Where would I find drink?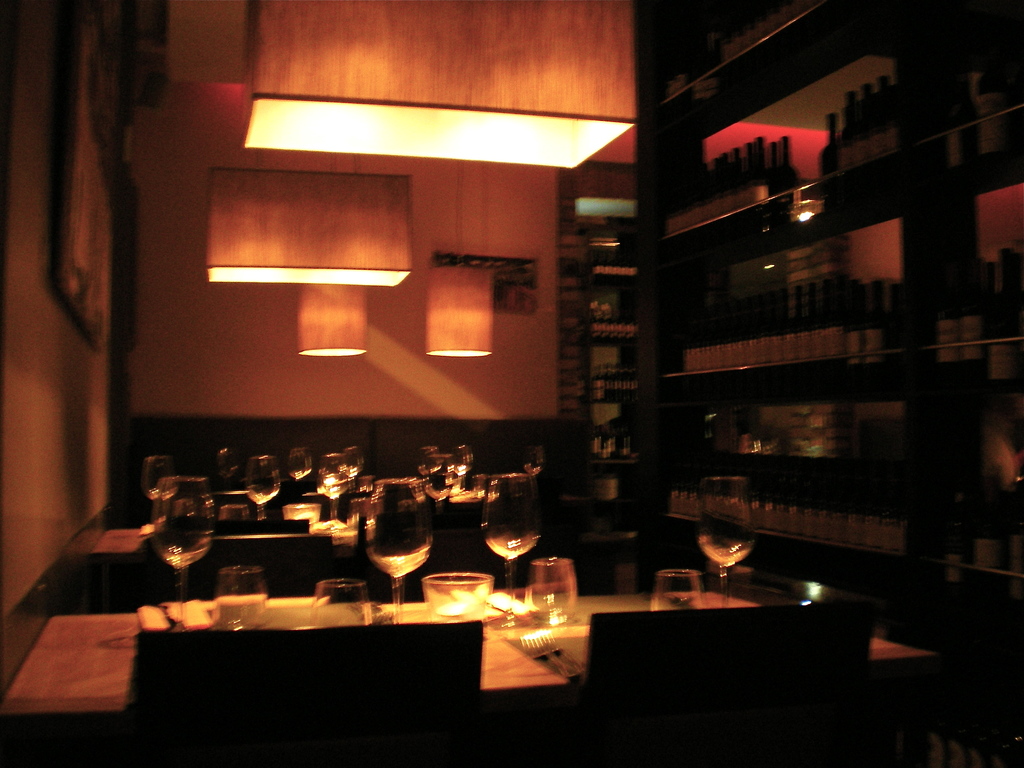
At 486/524/546/565.
